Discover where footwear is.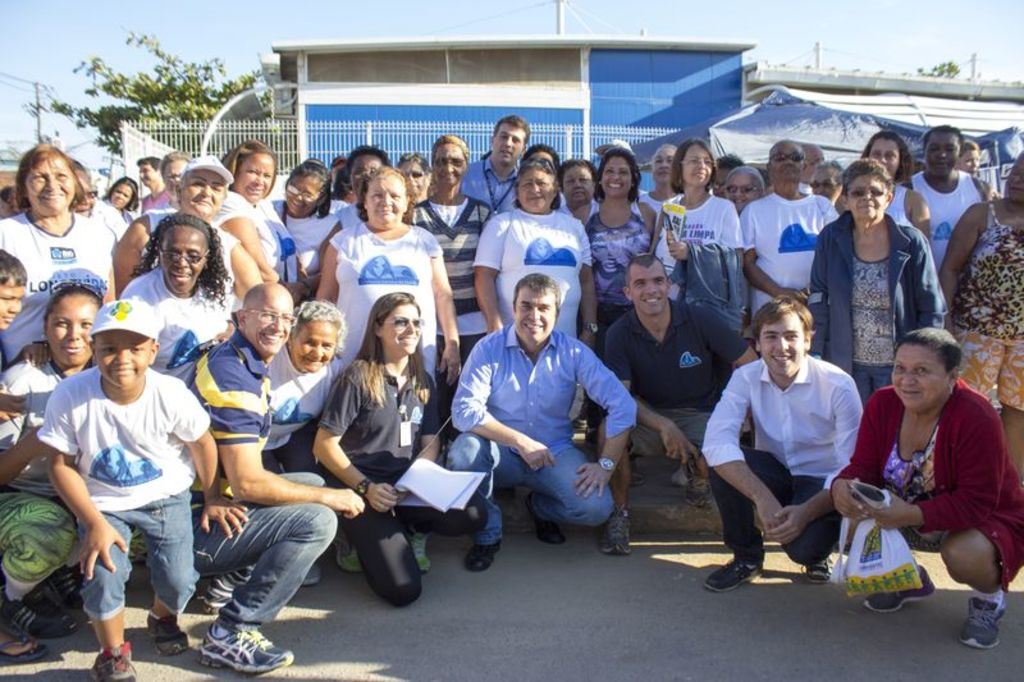
Discovered at (408, 534, 431, 572).
